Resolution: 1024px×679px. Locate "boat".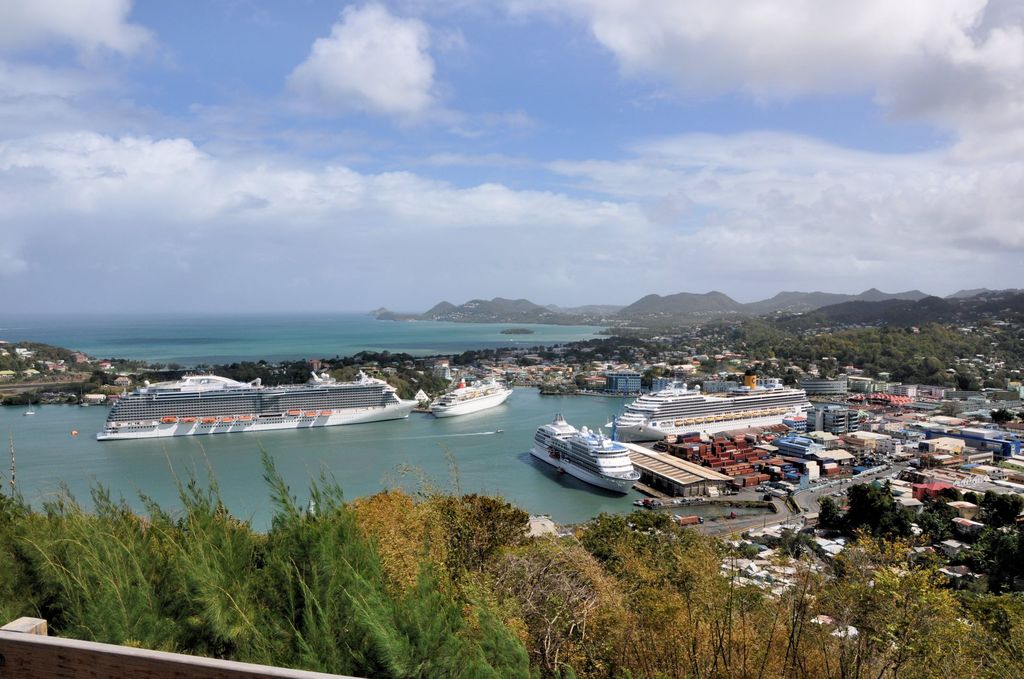
536:417:653:491.
